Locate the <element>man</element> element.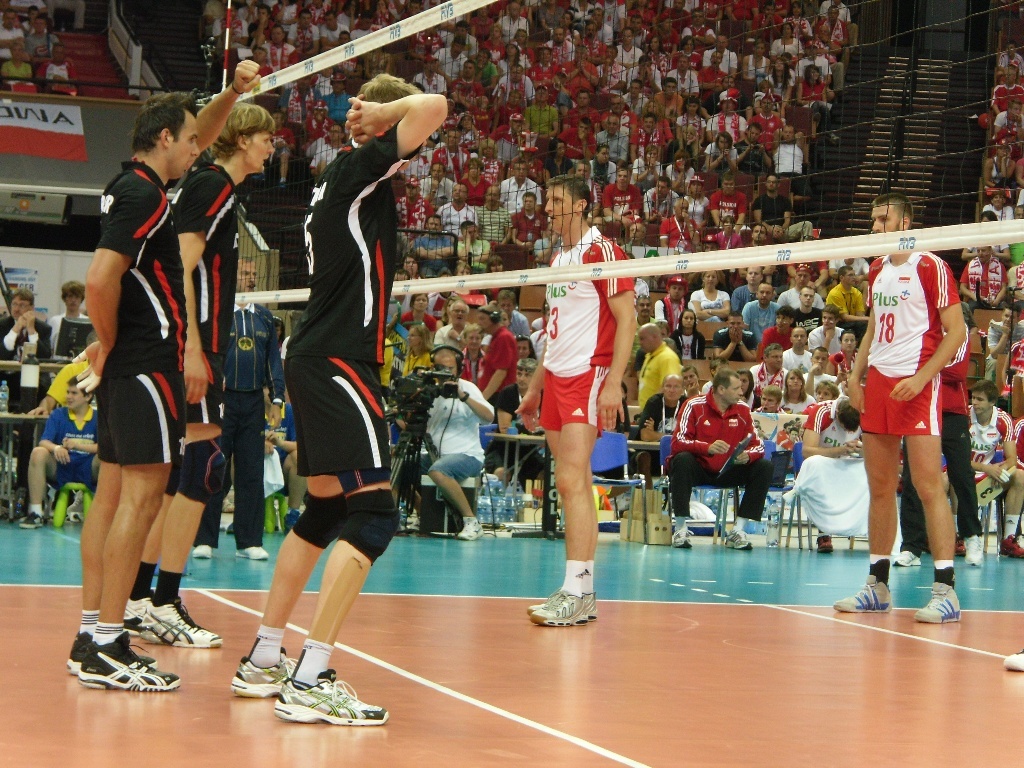
Element bbox: 749, 2, 784, 51.
